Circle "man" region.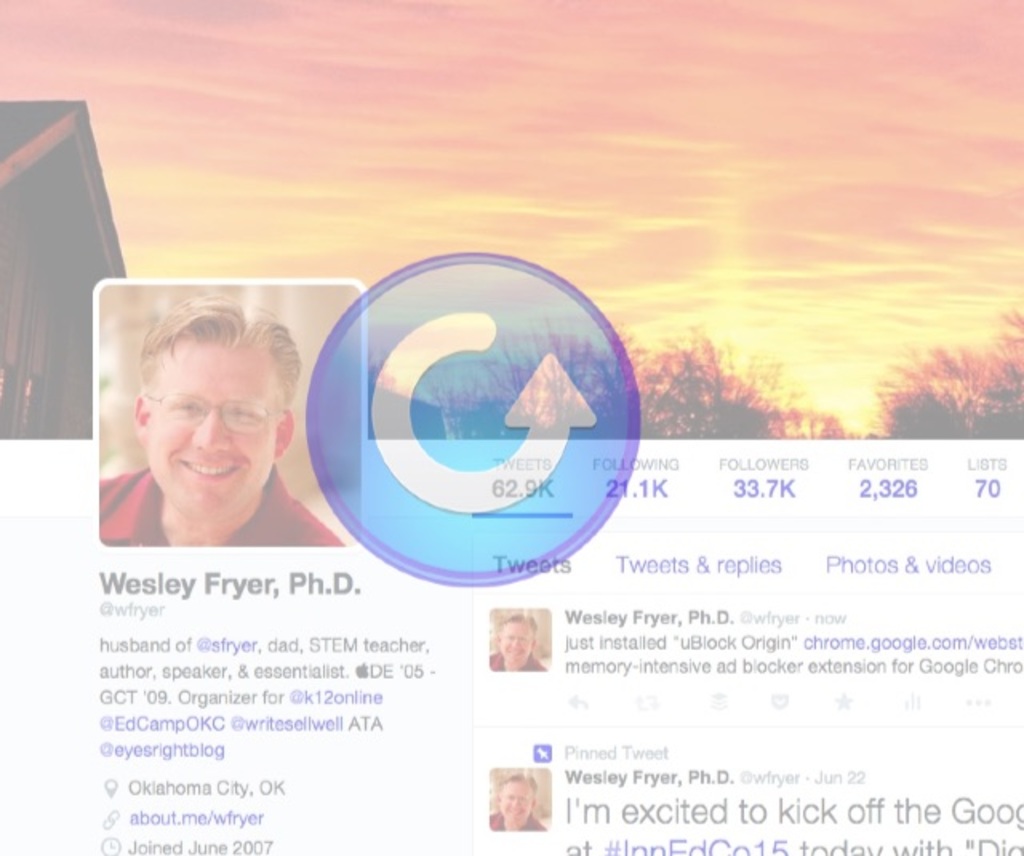
Region: <bbox>75, 307, 347, 589</bbox>.
